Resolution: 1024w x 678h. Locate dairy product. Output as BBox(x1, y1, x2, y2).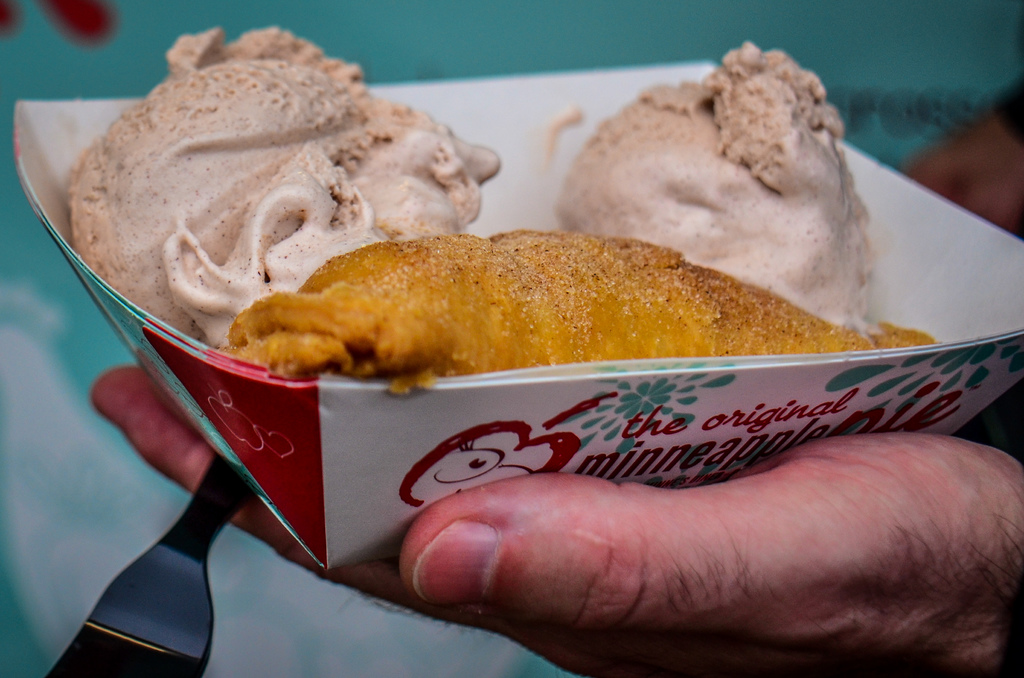
BBox(564, 56, 892, 313).
